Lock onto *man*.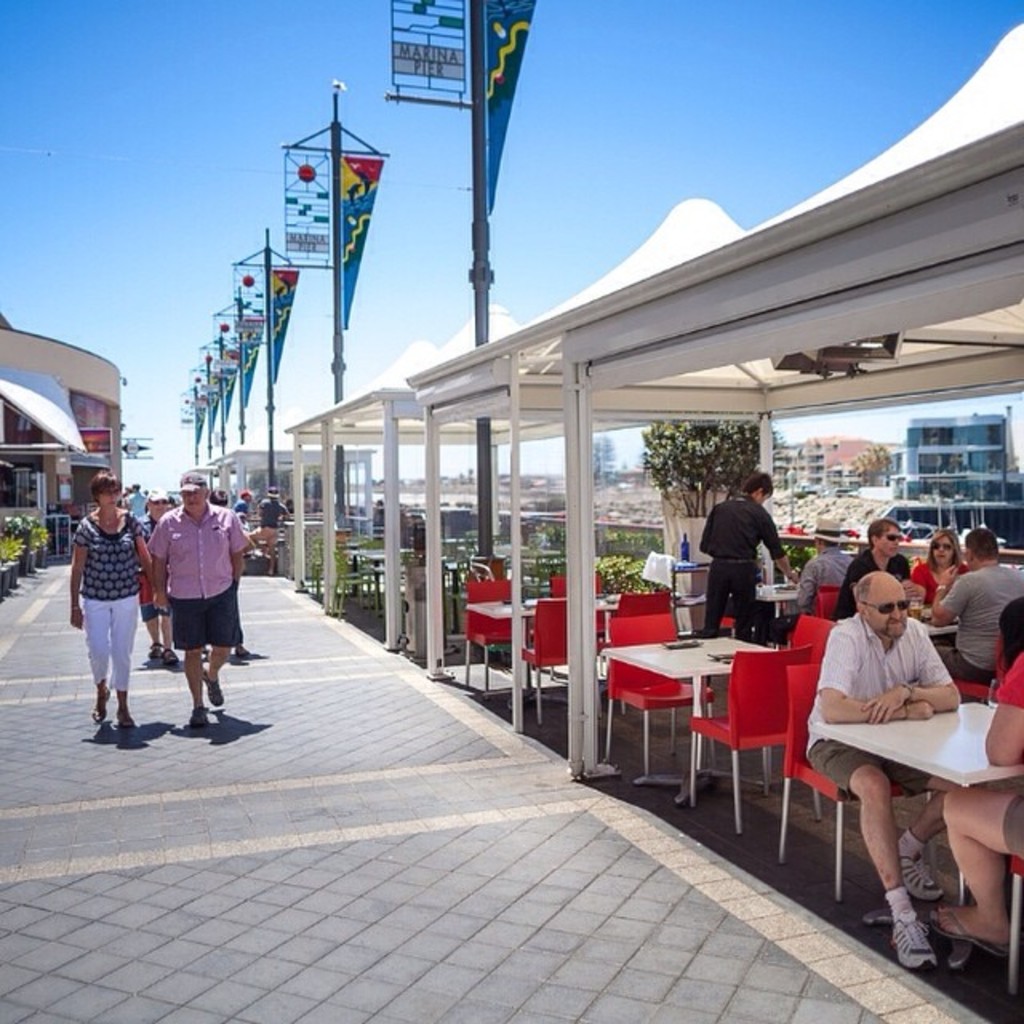
Locked: box(133, 483, 173, 675).
